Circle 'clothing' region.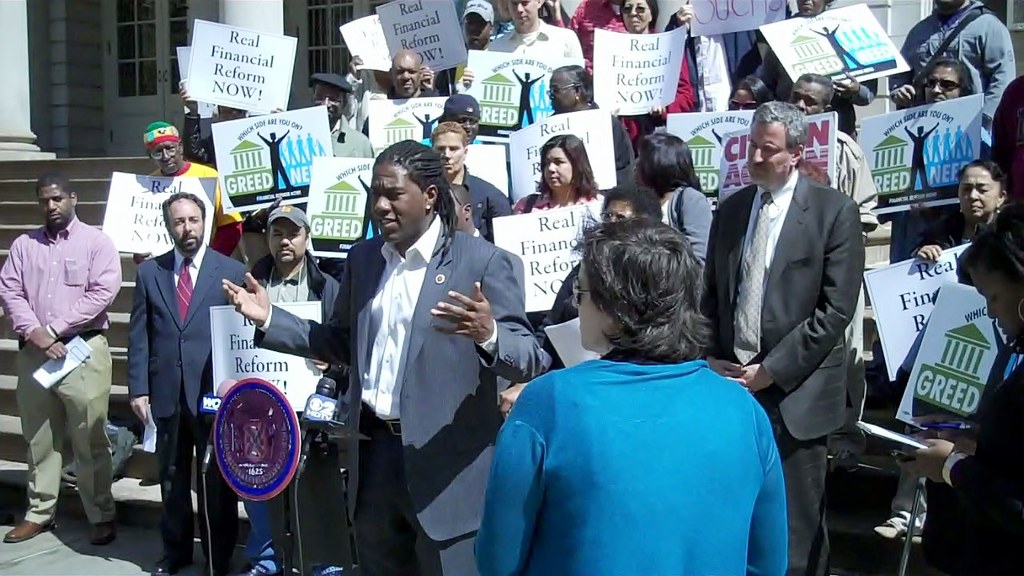
Region: <box>344,61,377,122</box>.
